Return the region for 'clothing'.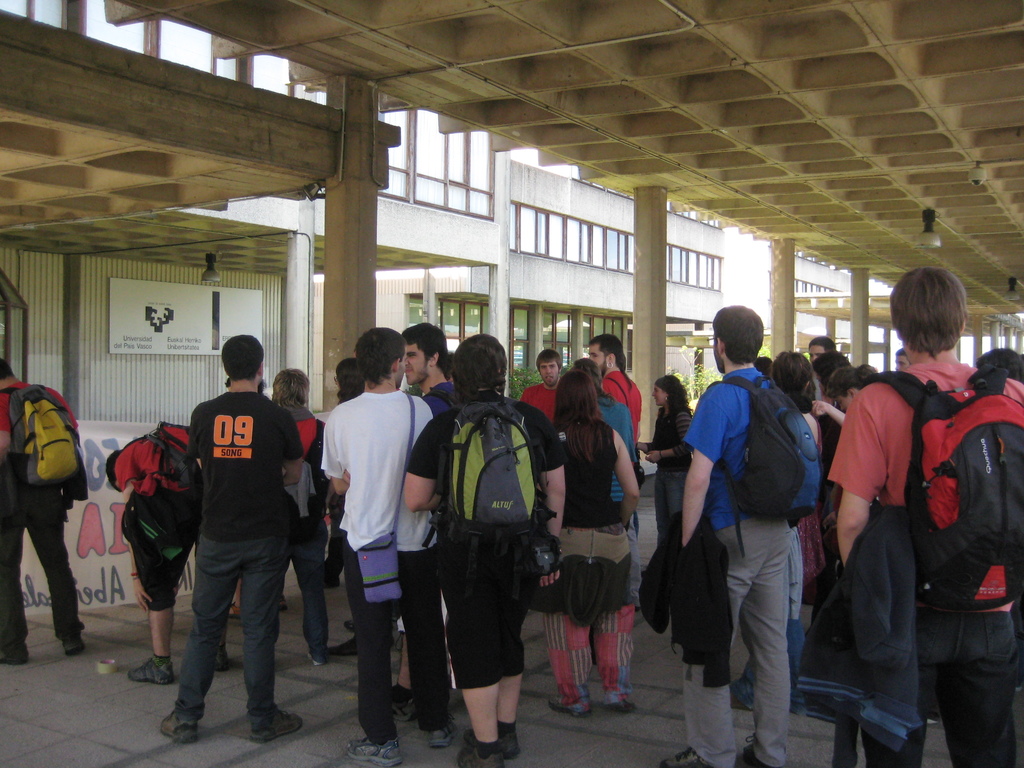
rect(557, 413, 623, 529).
